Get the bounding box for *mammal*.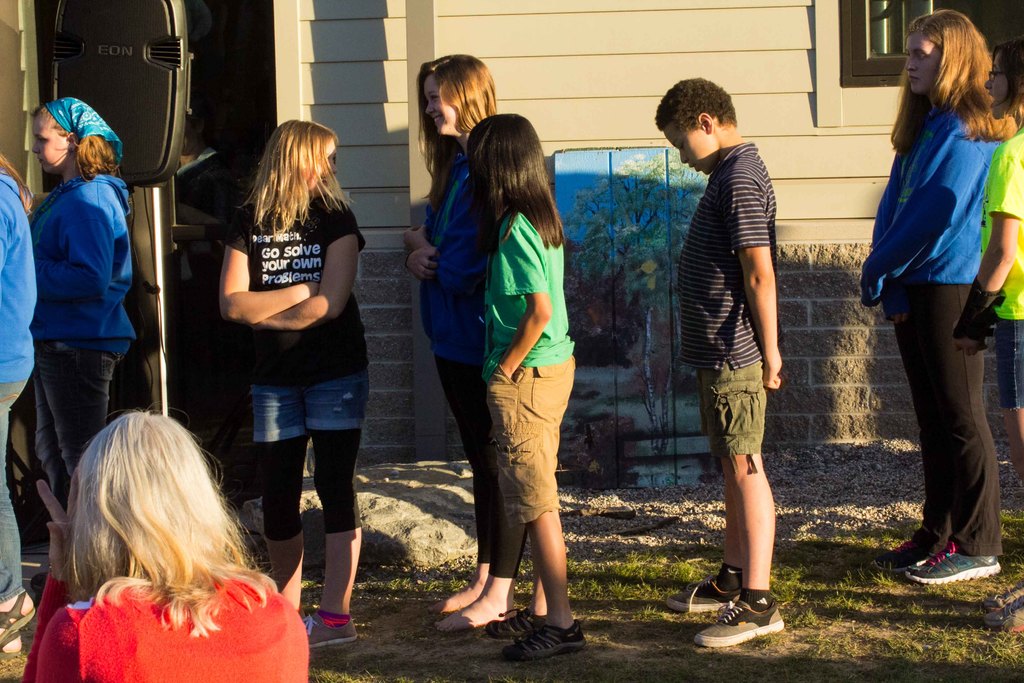
<box>0,149,37,662</box>.
